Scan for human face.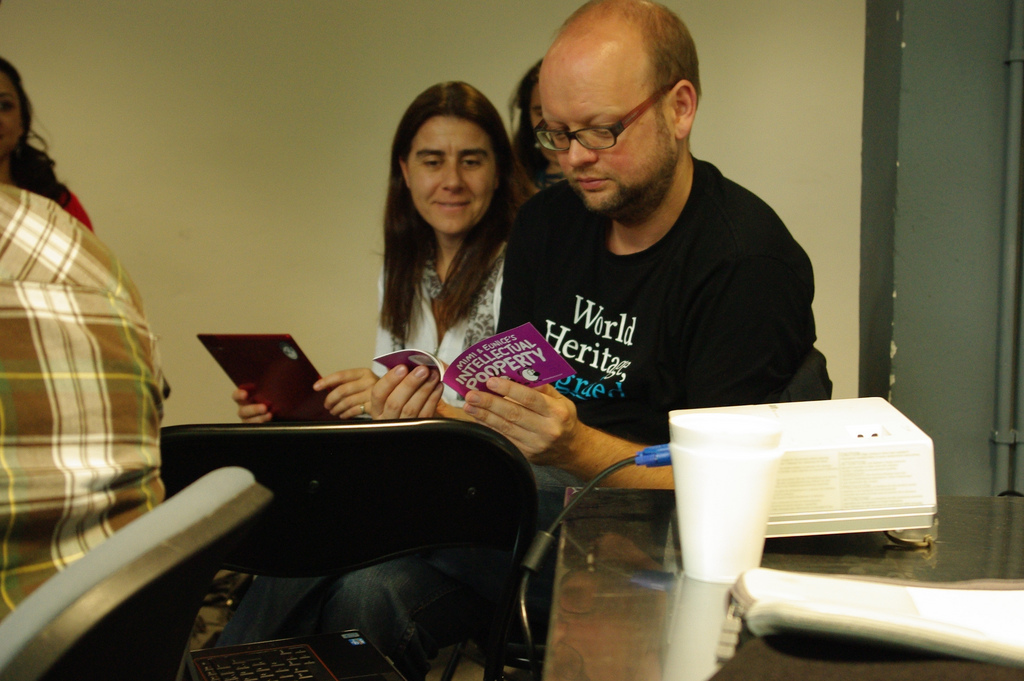
Scan result: l=536, t=67, r=671, b=208.
